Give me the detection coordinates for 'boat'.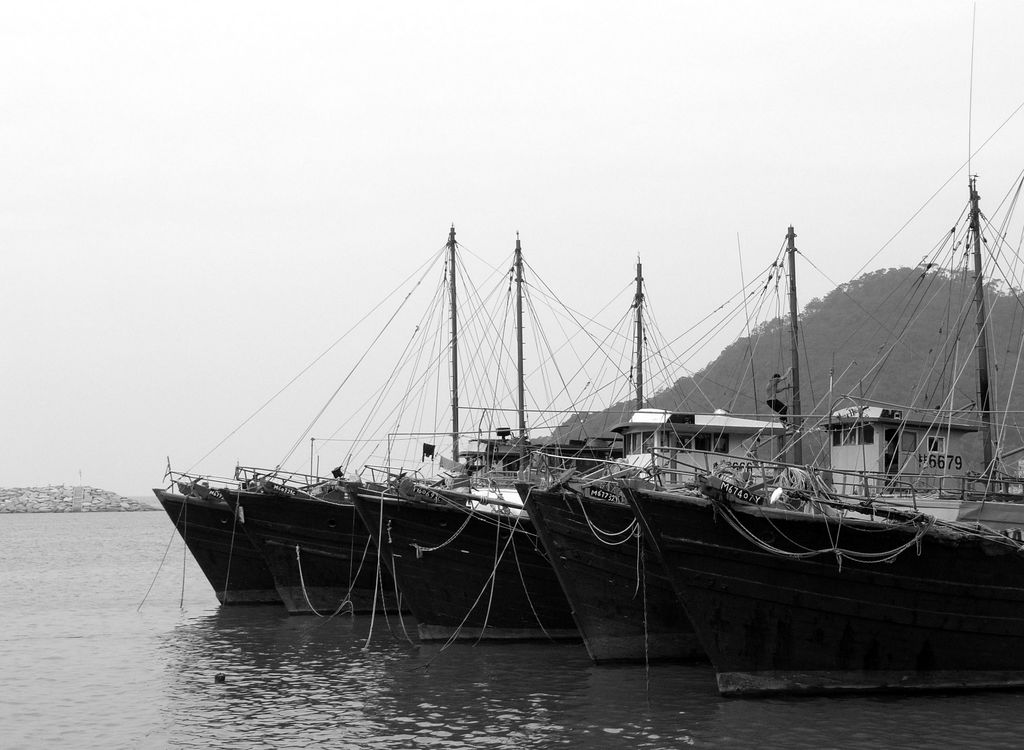
x1=317, y1=240, x2=671, y2=640.
